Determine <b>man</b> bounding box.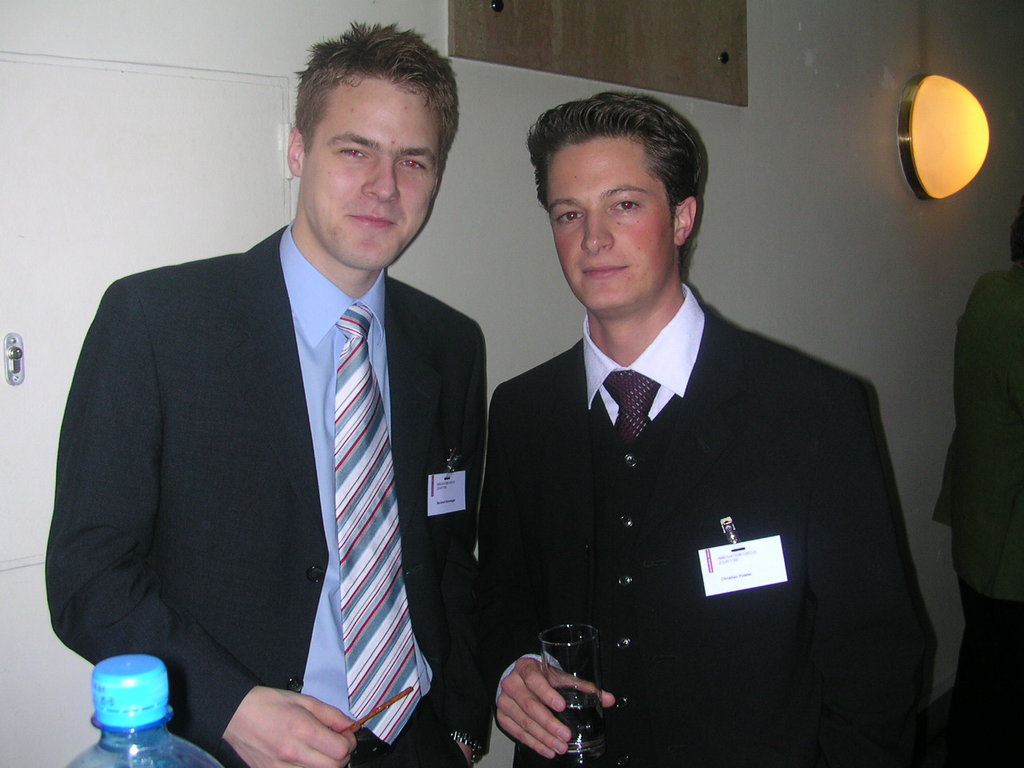
Determined: BBox(44, 22, 487, 767).
